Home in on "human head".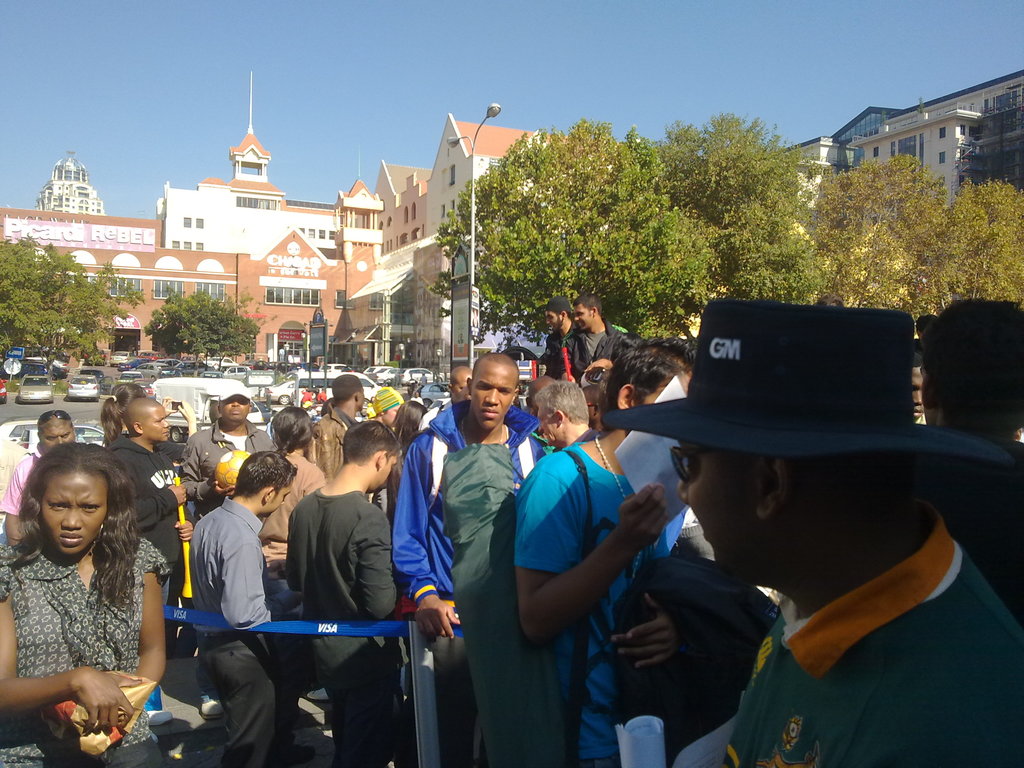
Homed in at <box>547,297,572,330</box>.
